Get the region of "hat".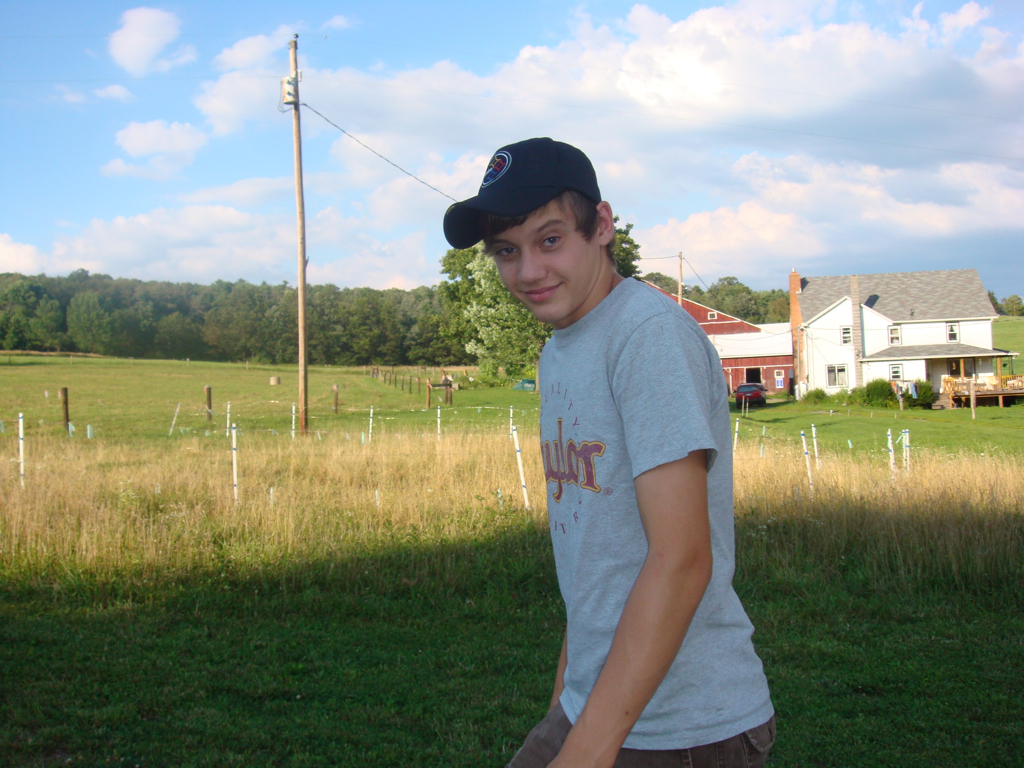
441,134,604,253.
